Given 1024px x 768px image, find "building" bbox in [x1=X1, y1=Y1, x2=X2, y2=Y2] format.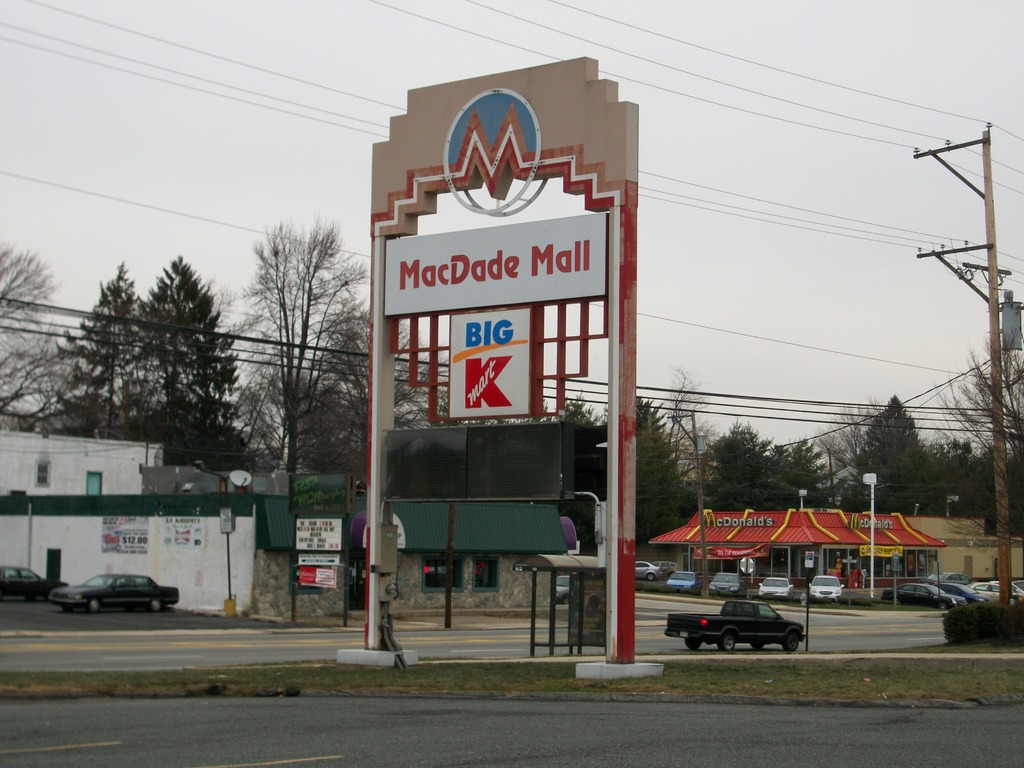
[x1=644, y1=494, x2=1023, y2=604].
